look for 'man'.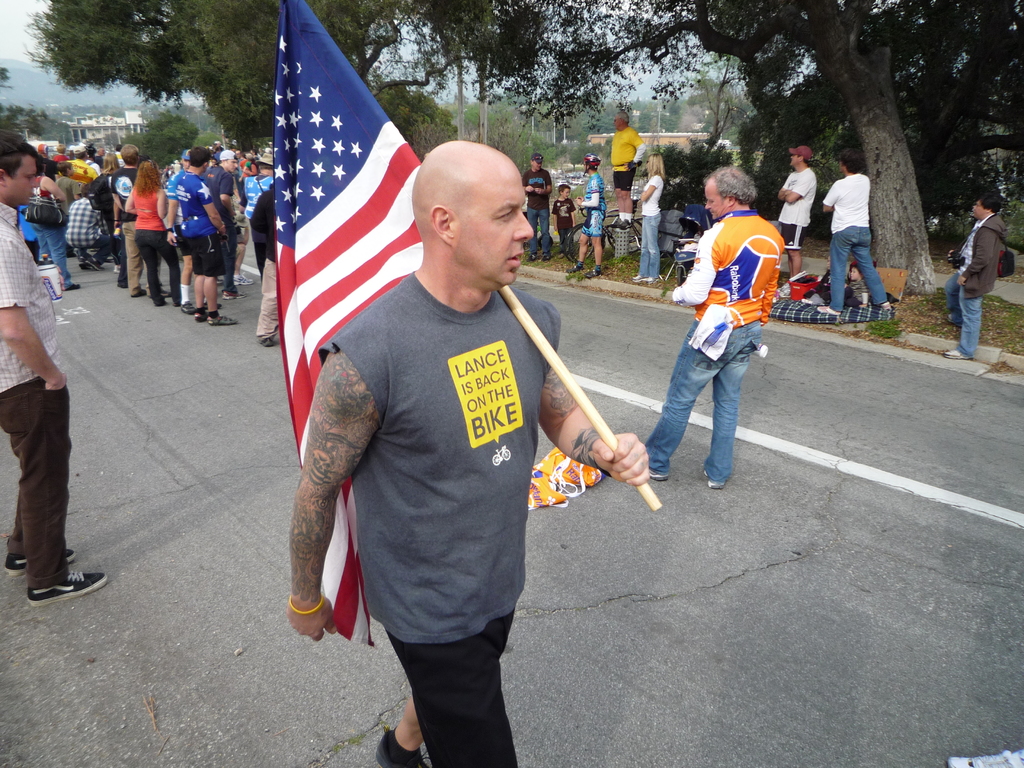
Found: (left=0, top=134, right=107, bottom=605).
